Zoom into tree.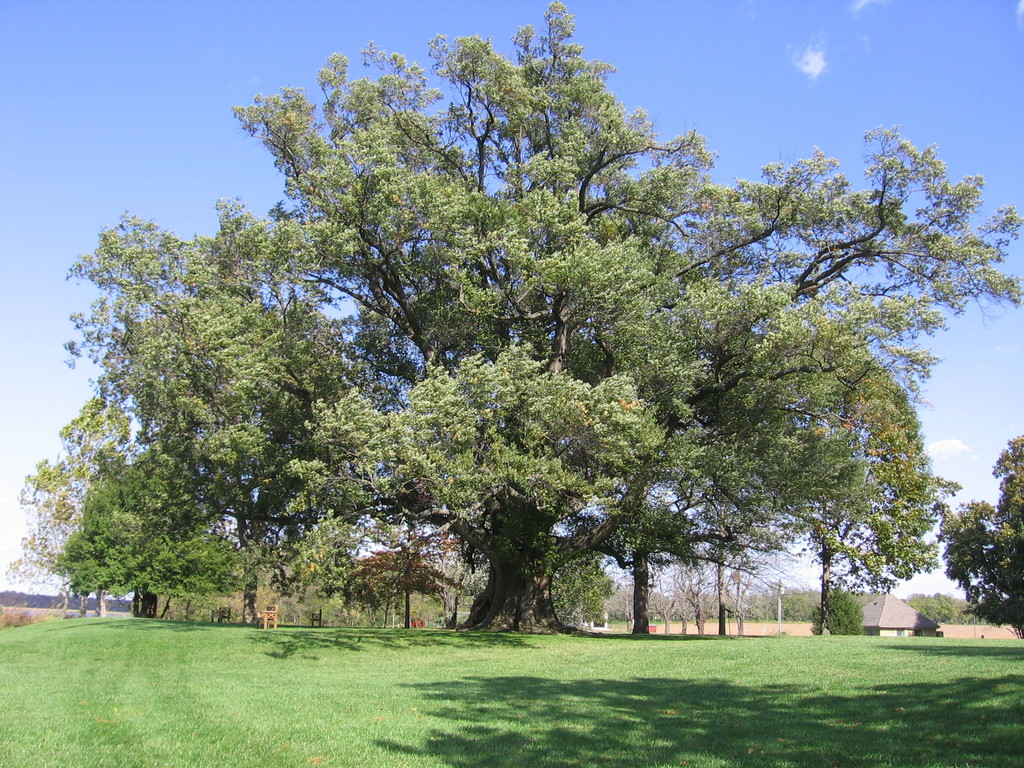
Zoom target: 823/589/872/637.
